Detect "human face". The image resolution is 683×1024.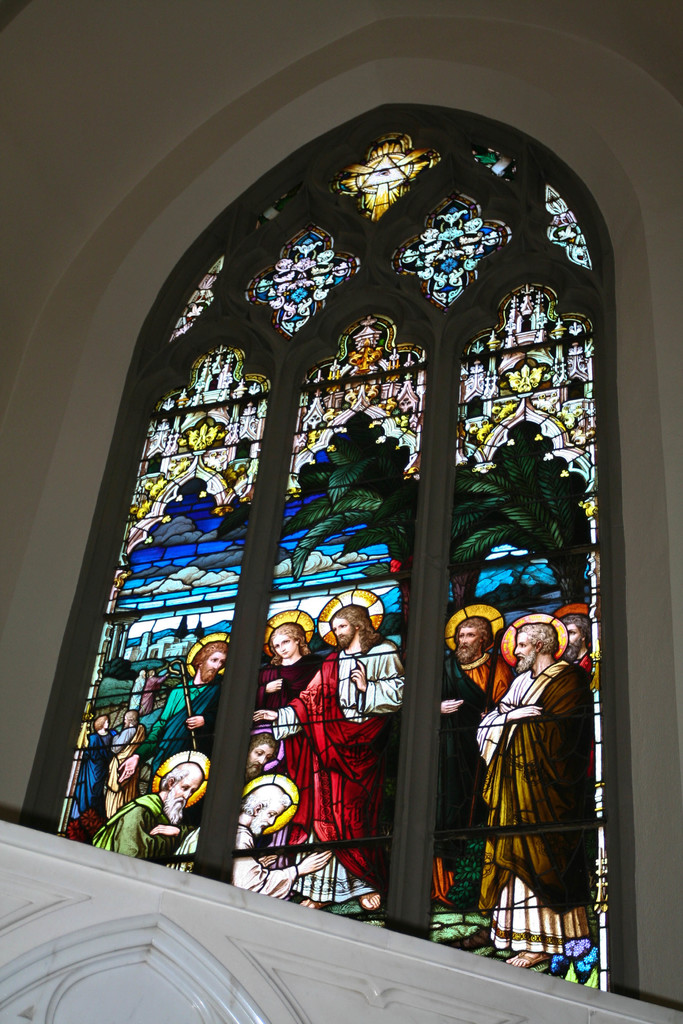
[332, 620, 352, 650].
